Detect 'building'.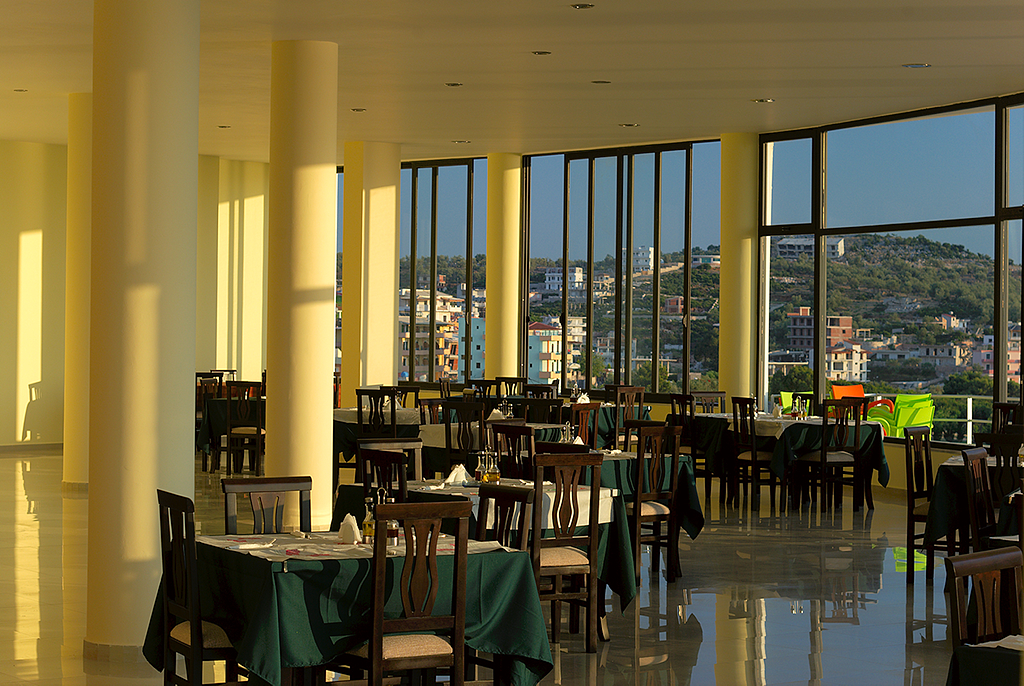
Detected at x1=618 y1=245 x2=667 y2=275.
